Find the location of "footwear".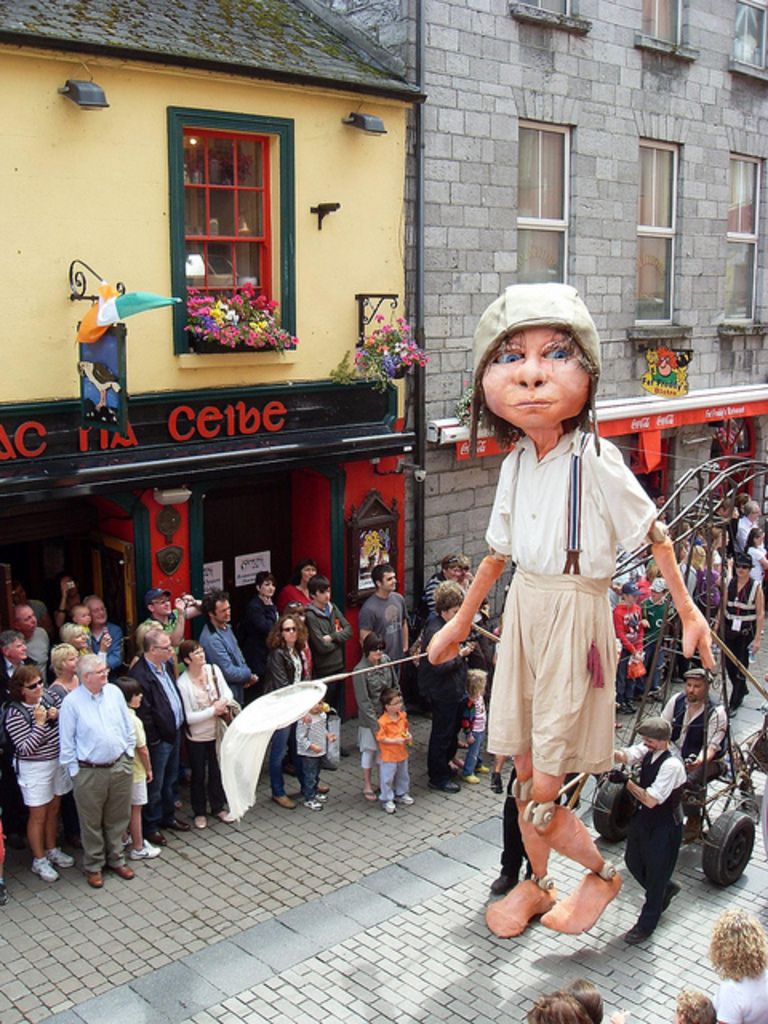
Location: {"left": 32, "top": 861, "right": 58, "bottom": 882}.
